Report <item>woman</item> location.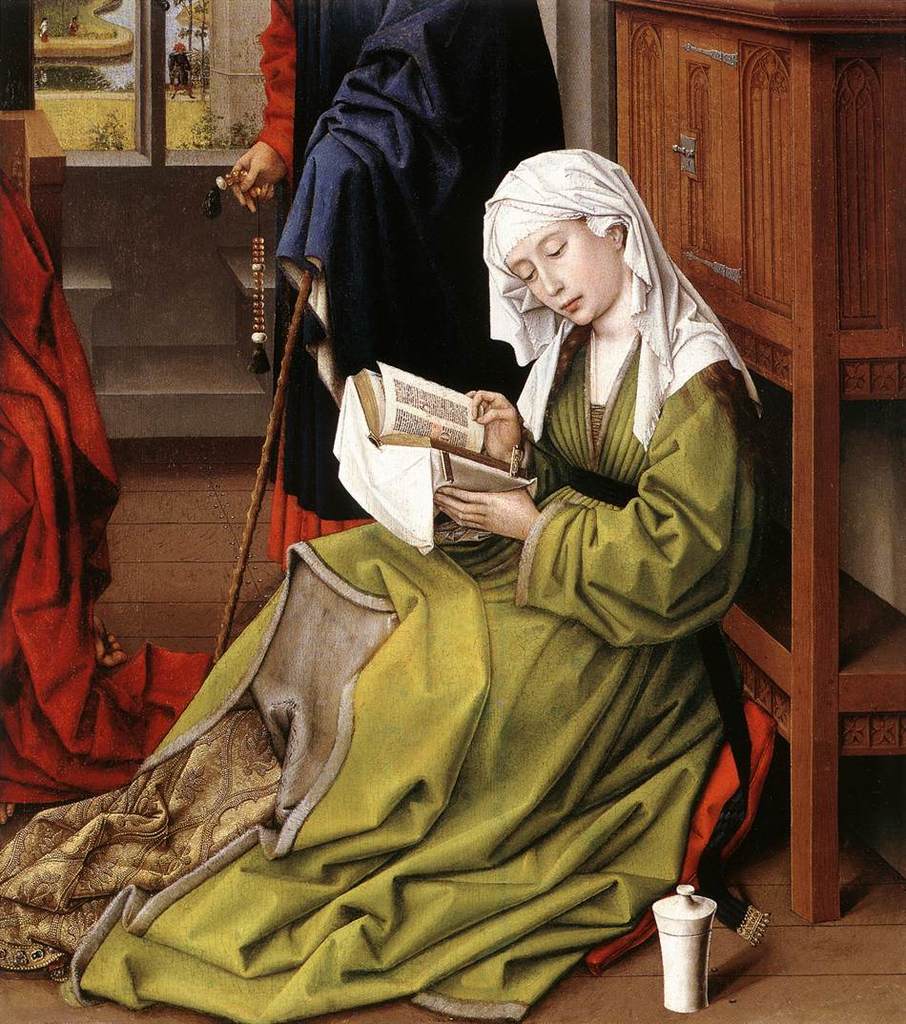
Report: {"left": 143, "top": 121, "right": 759, "bottom": 972}.
